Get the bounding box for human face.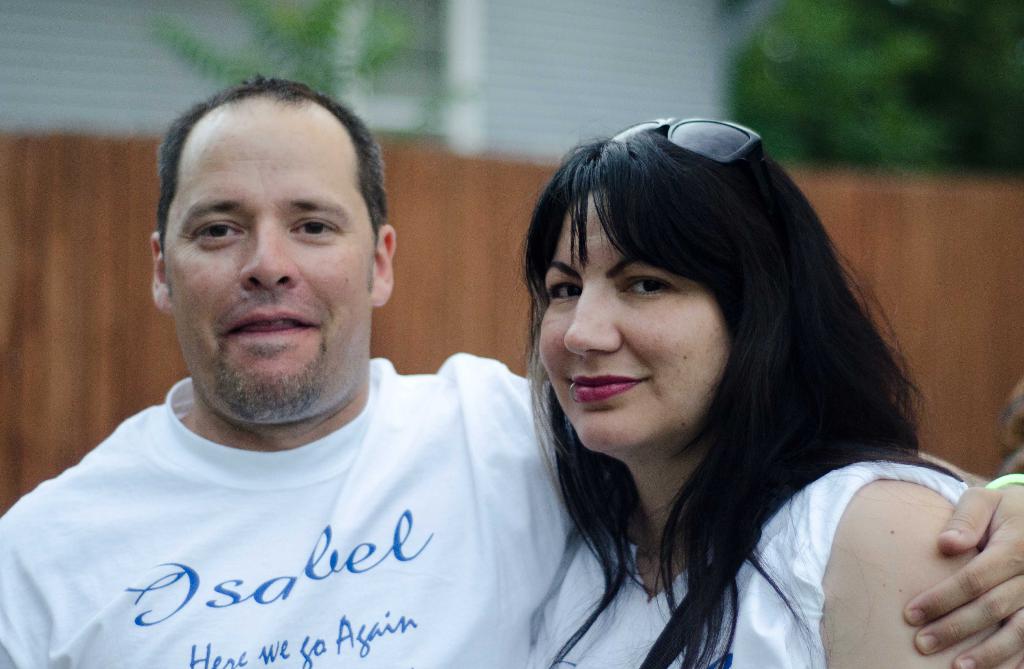
(x1=533, y1=185, x2=743, y2=463).
